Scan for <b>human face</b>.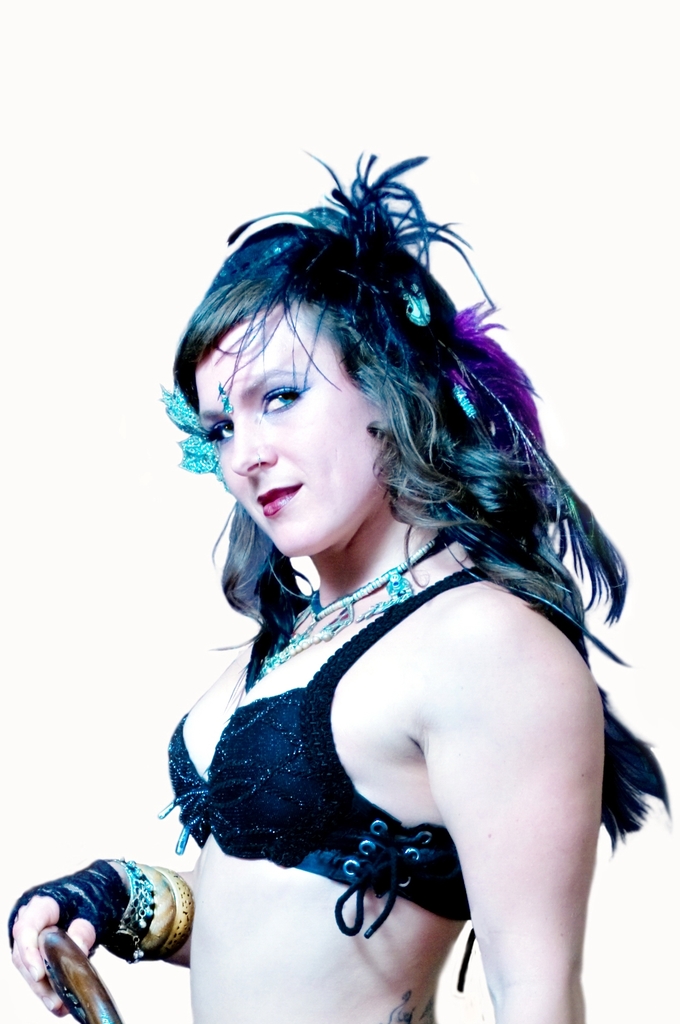
Scan result: 186/323/385/557.
